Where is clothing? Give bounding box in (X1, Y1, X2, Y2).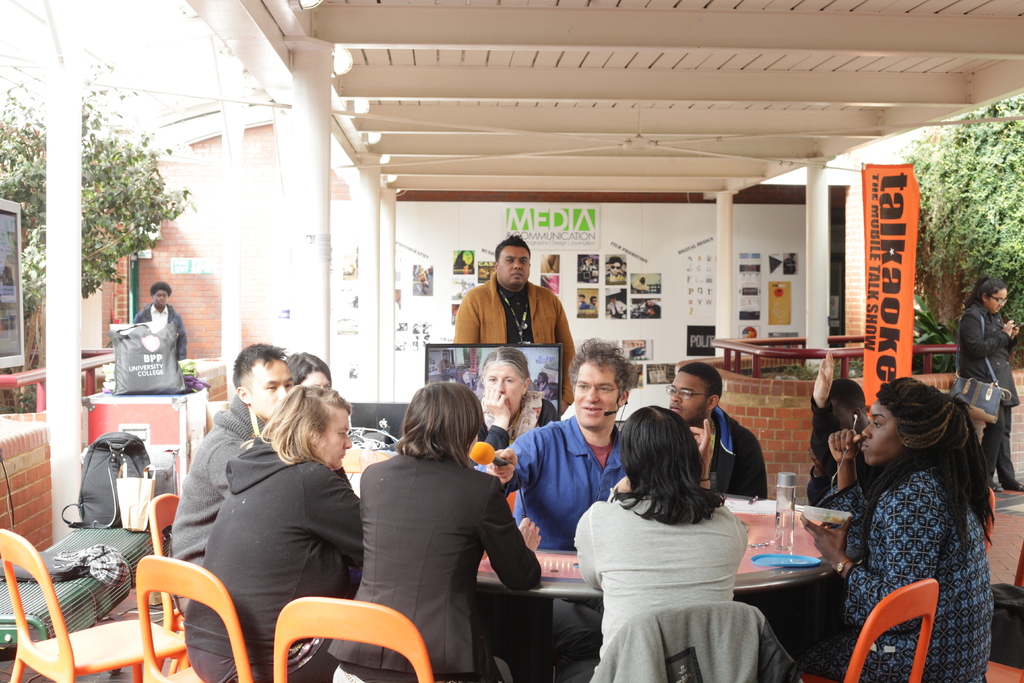
(605, 268, 627, 284).
